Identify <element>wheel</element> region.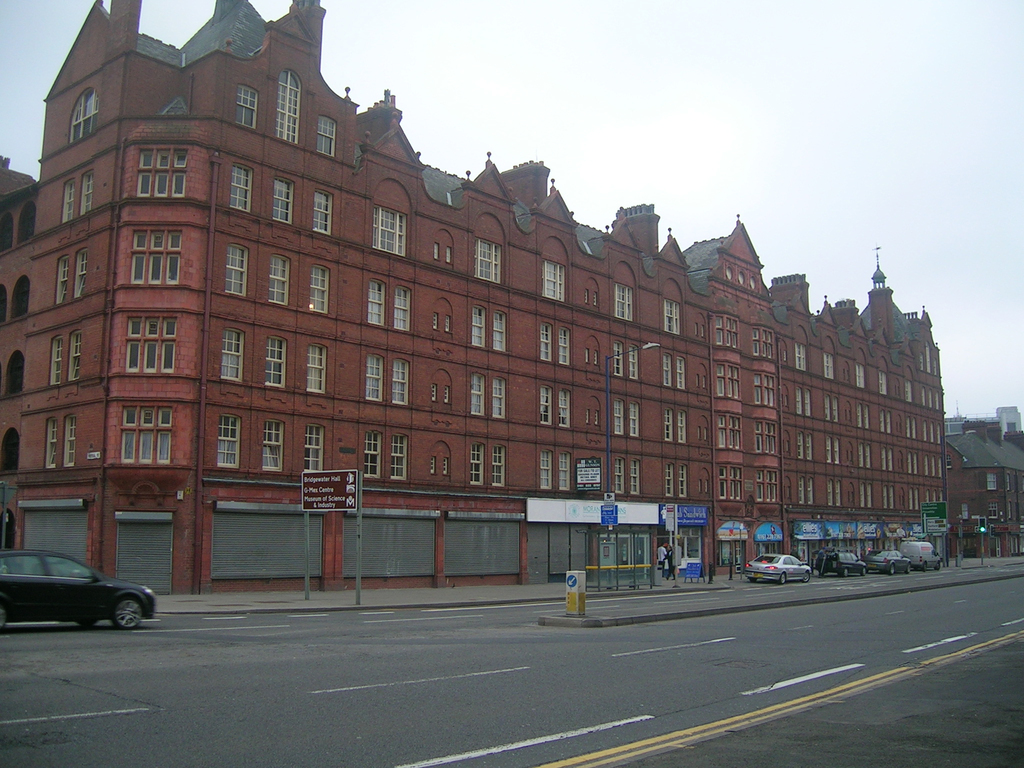
Region: left=79, top=623, right=97, bottom=628.
